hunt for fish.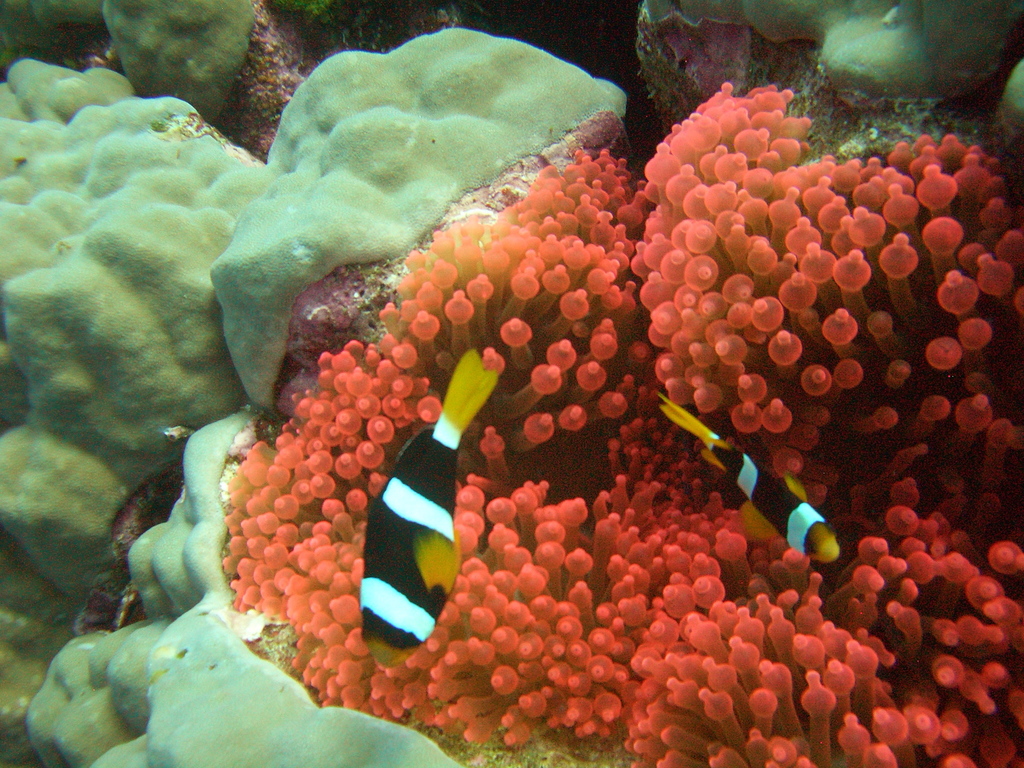
Hunted down at [666, 388, 848, 563].
